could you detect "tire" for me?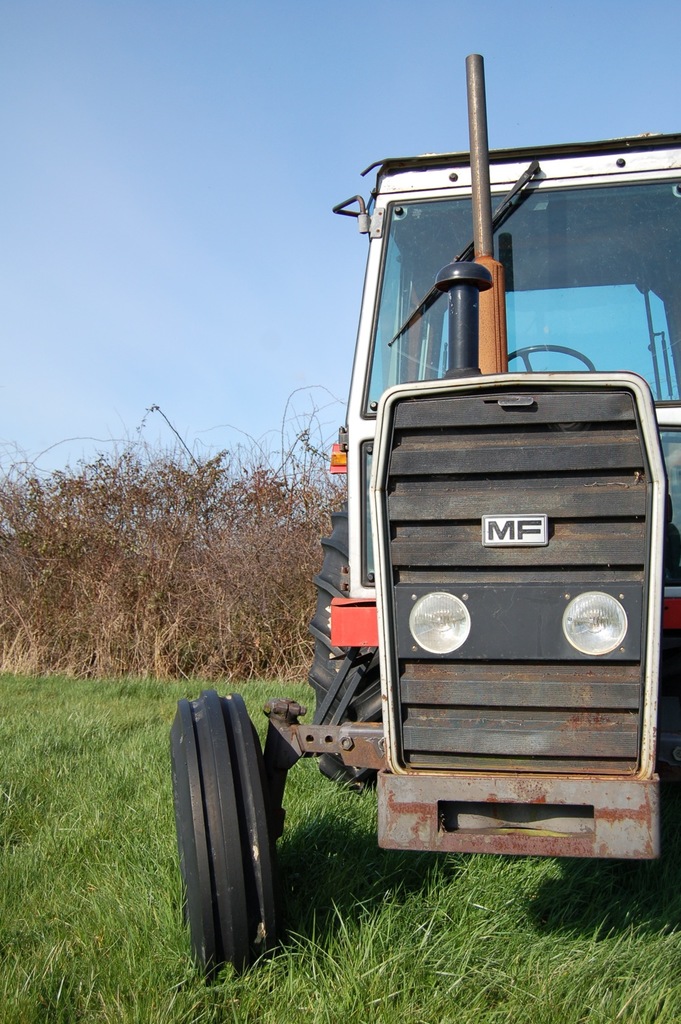
Detection result: rect(188, 679, 287, 1003).
